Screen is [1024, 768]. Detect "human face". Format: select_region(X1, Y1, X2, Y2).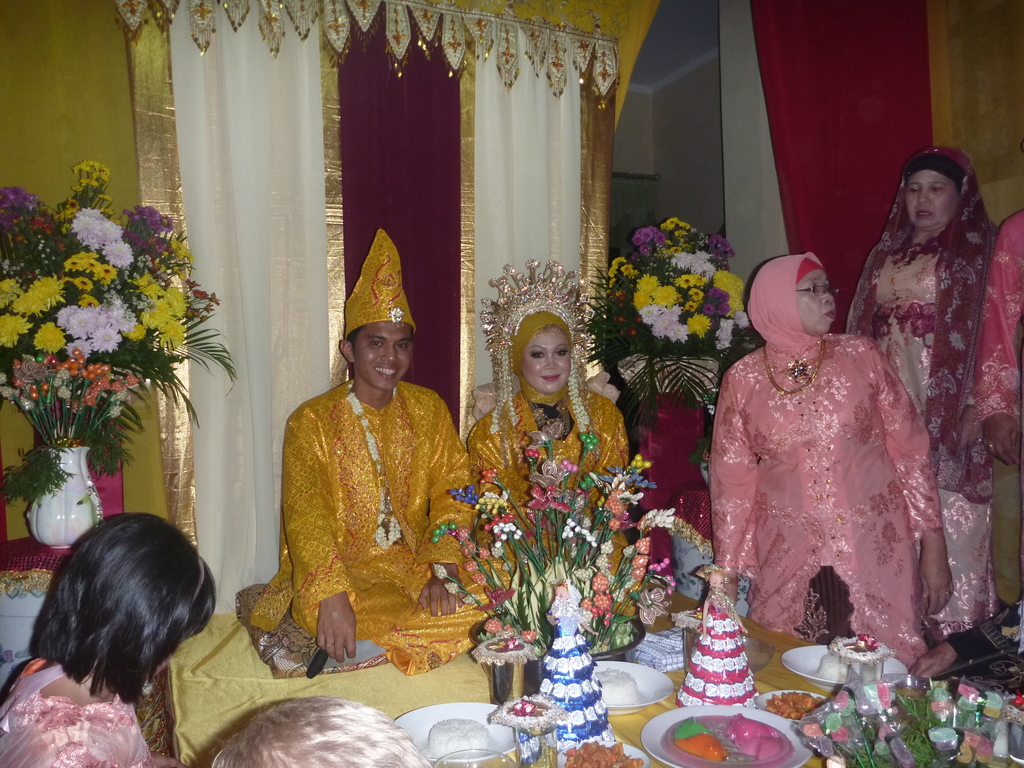
select_region(906, 166, 961, 234).
